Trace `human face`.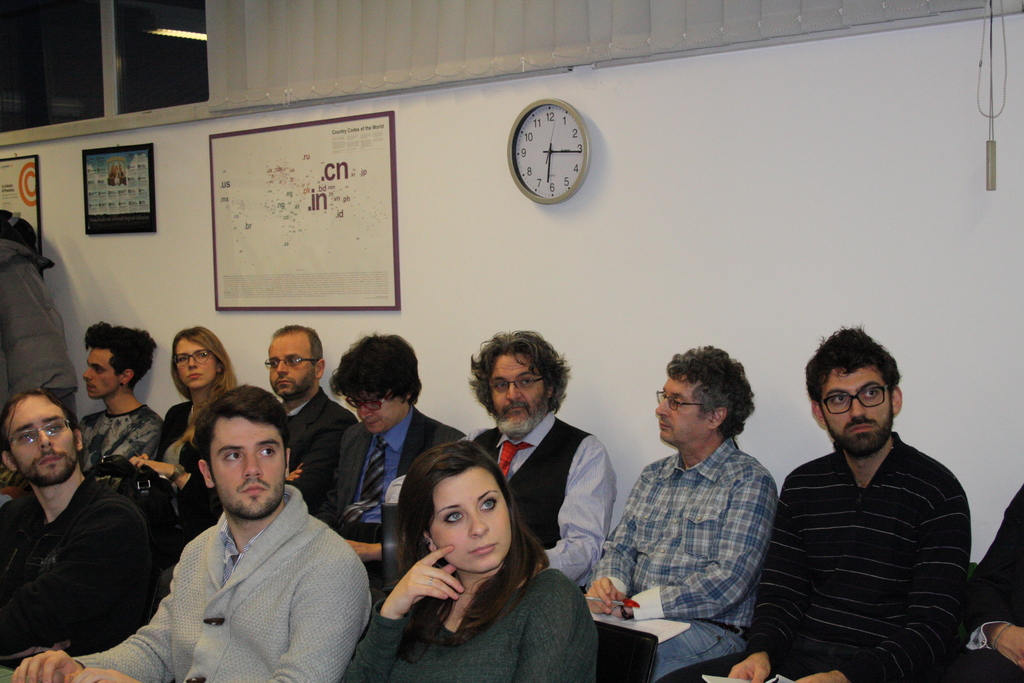
Traced to detection(355, 393, 404, 434).
